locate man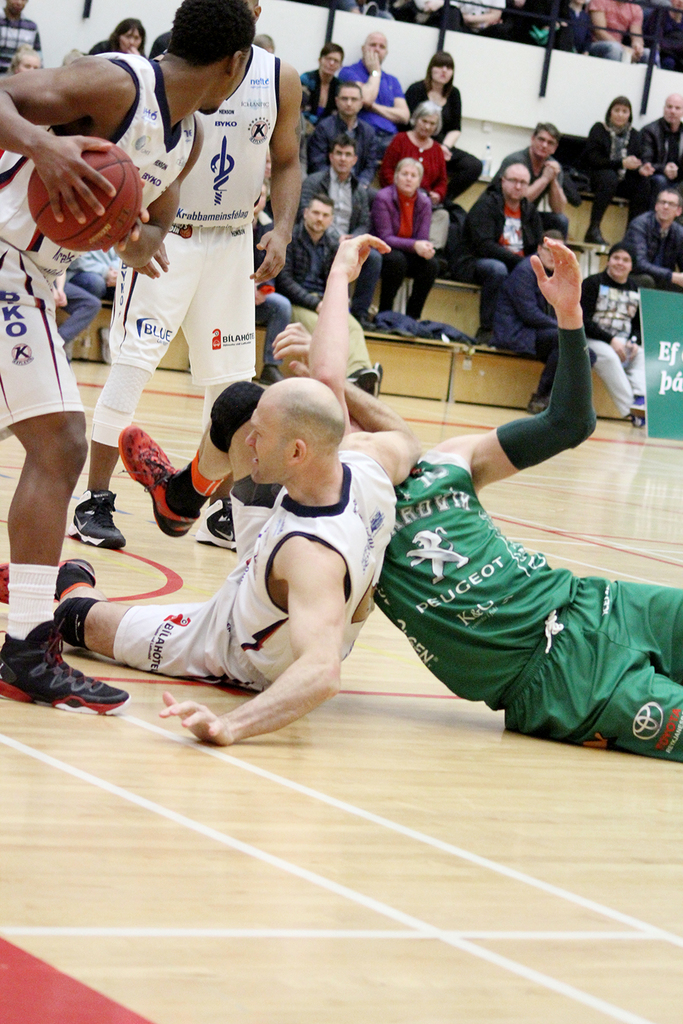
select_region(301, 79, 383, 178)
